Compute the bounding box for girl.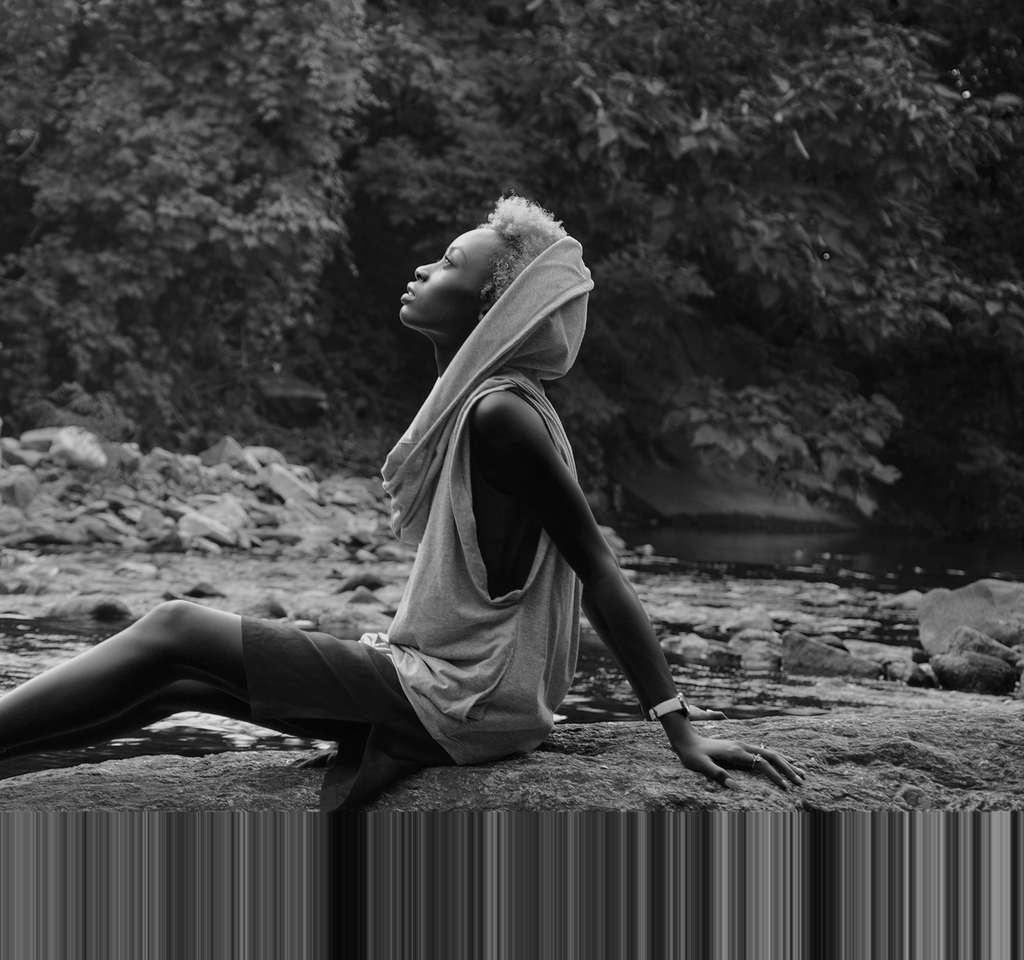
0,188,804,820.
